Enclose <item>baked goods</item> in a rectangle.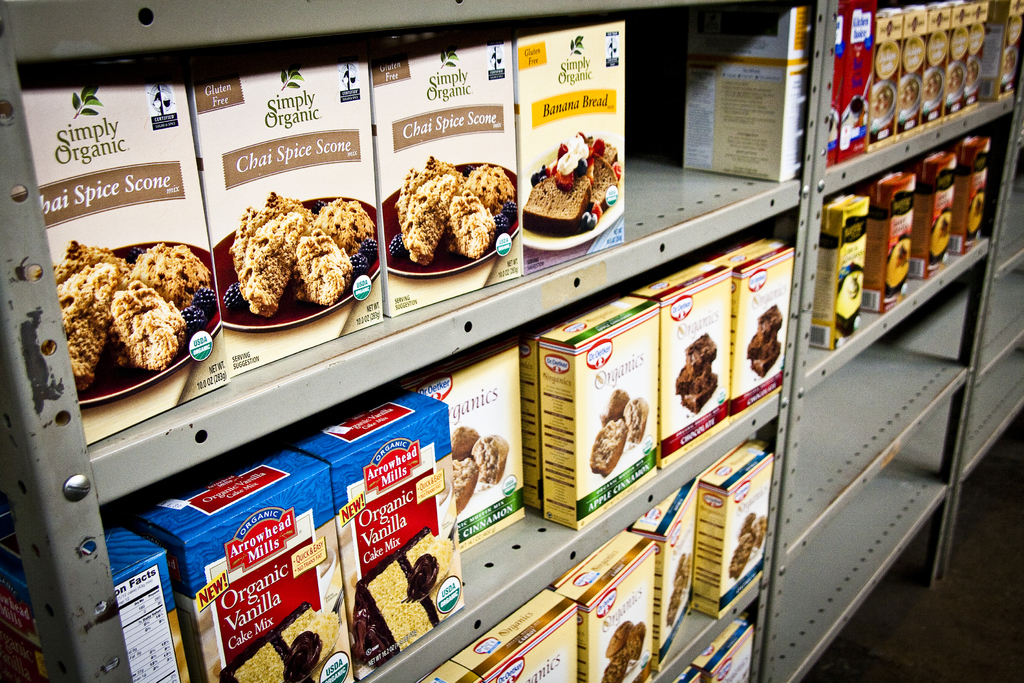
(x1=223, y1=204, x2=303, y2=315).
